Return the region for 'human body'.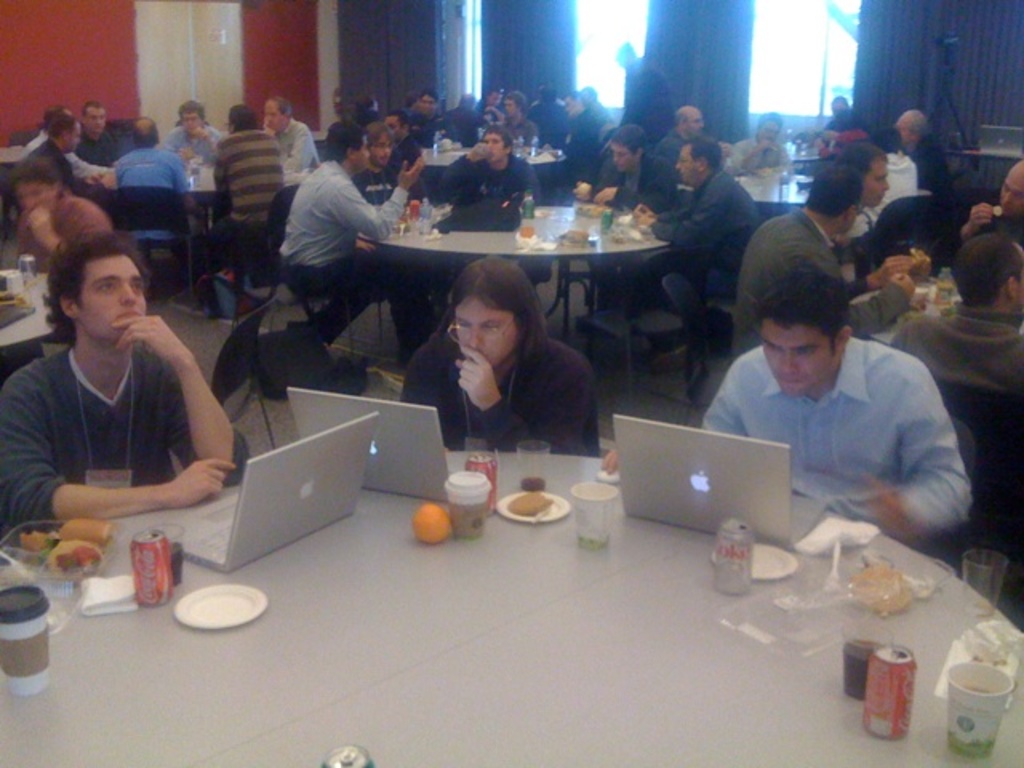
bbox(643, 98, 707, 202).
